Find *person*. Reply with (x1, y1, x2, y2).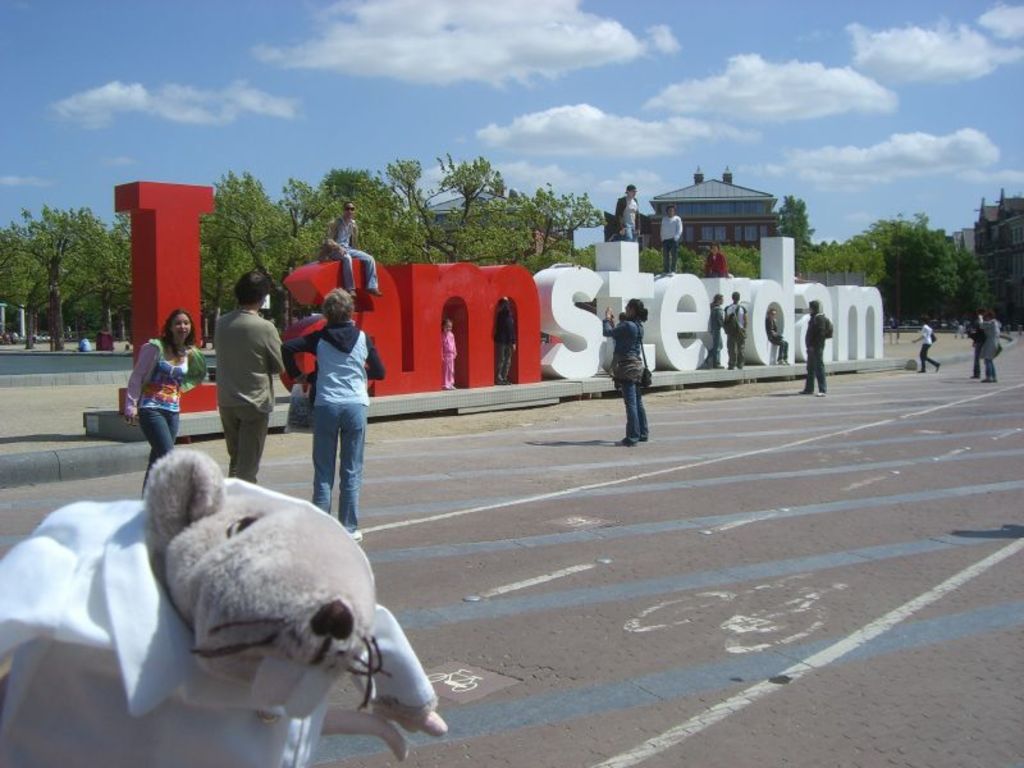
(968, 311, 986, 376).
